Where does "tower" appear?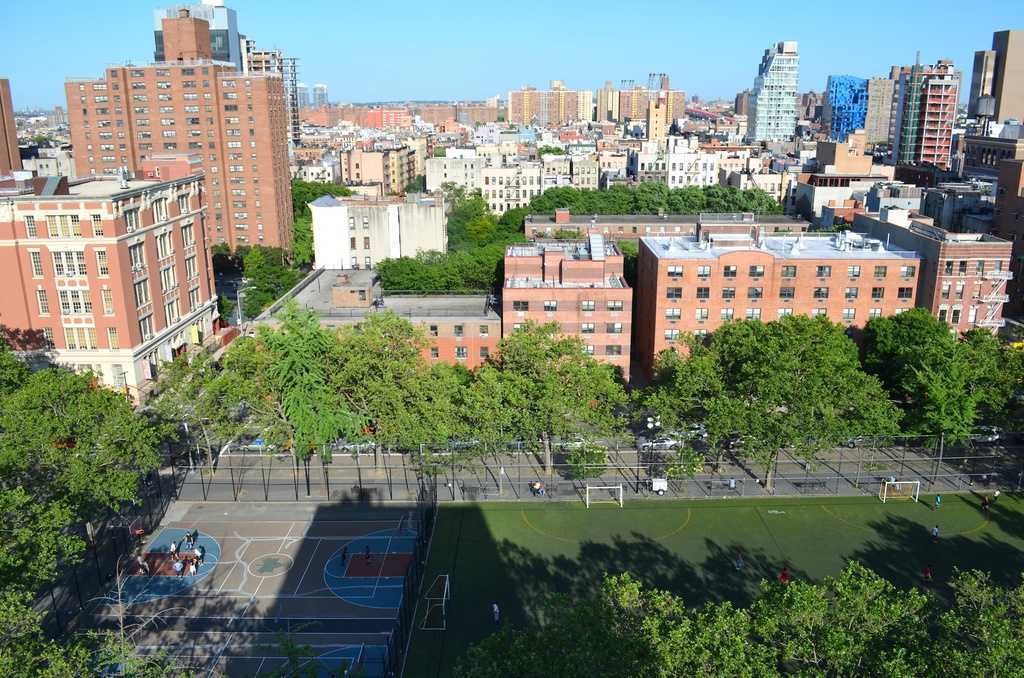
Appears at [821,70,866,152].
